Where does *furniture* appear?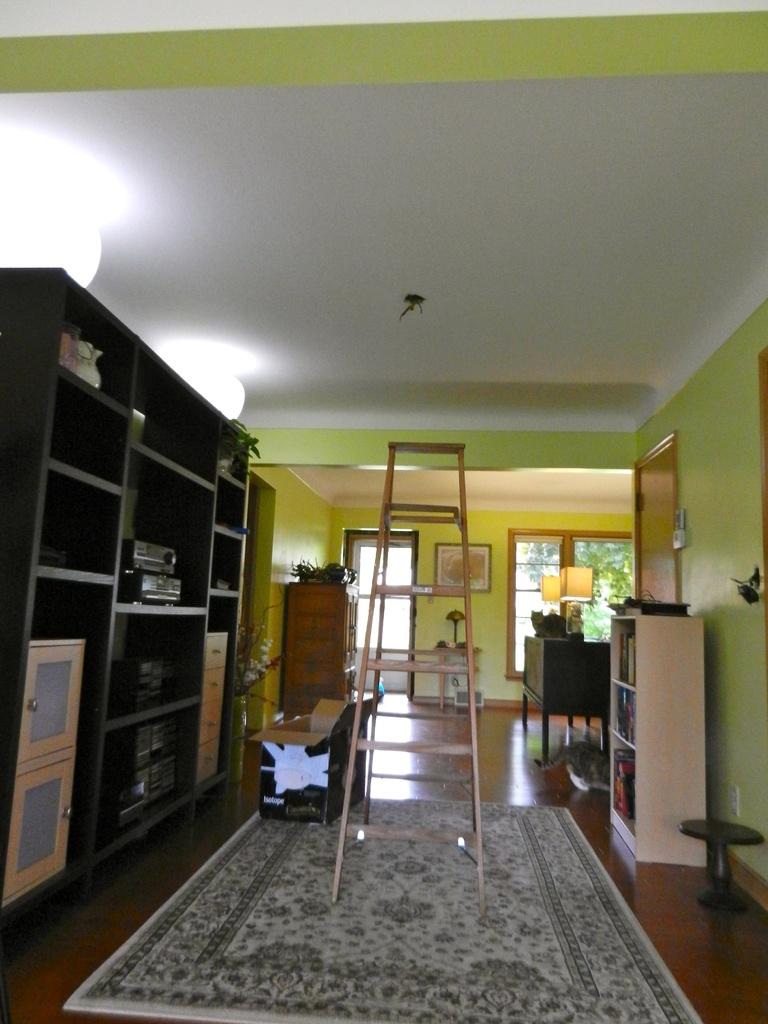
Appears at left=239, top=712, right=336, bottom=810.
